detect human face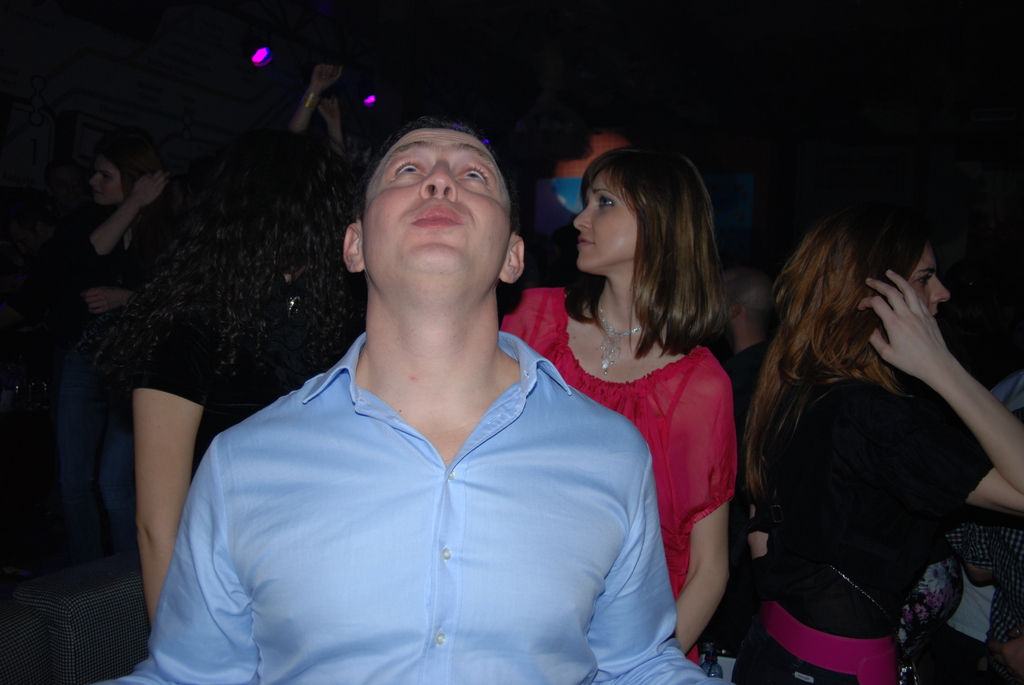
box=[86, 153, 123, 209]
